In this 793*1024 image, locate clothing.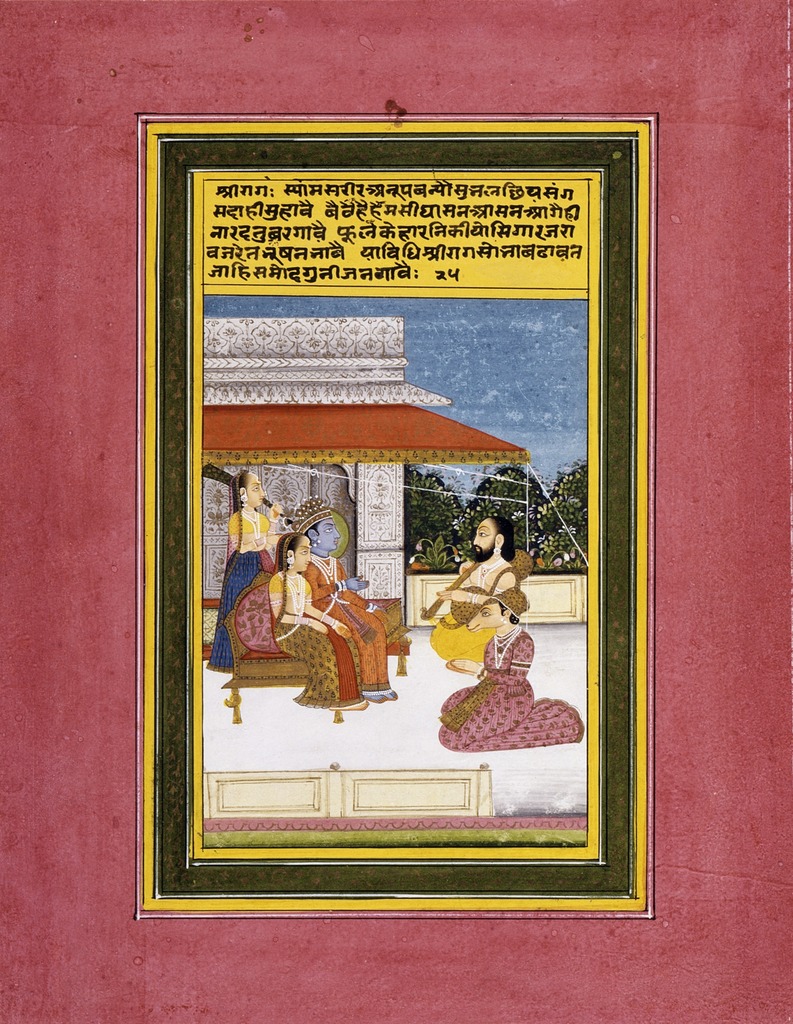
Bounding box: BBox(266, 567, 362, 702).
